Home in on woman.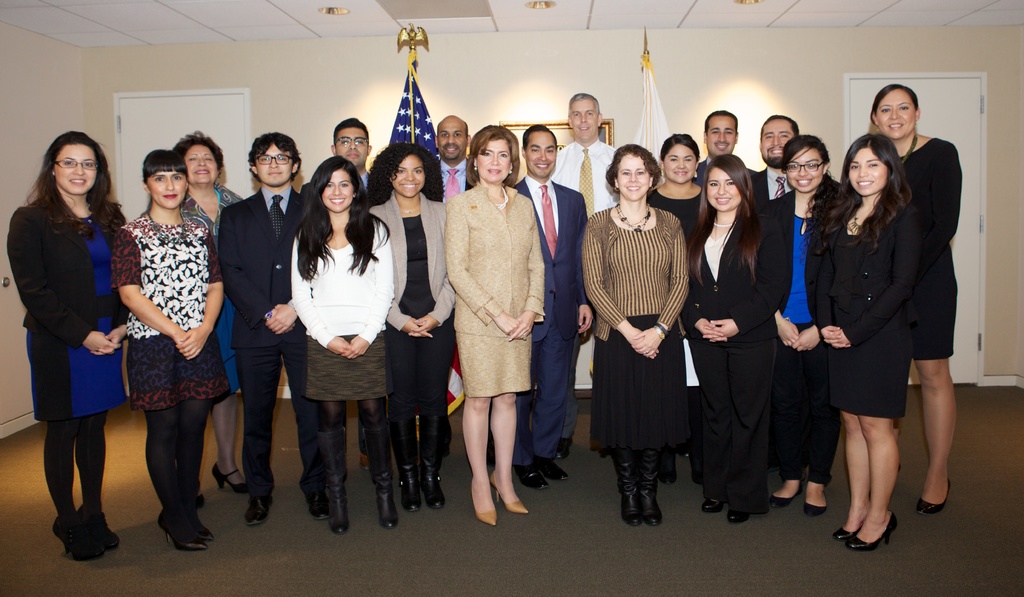
Homed in at bbox=[649, 129, 715, 232].
